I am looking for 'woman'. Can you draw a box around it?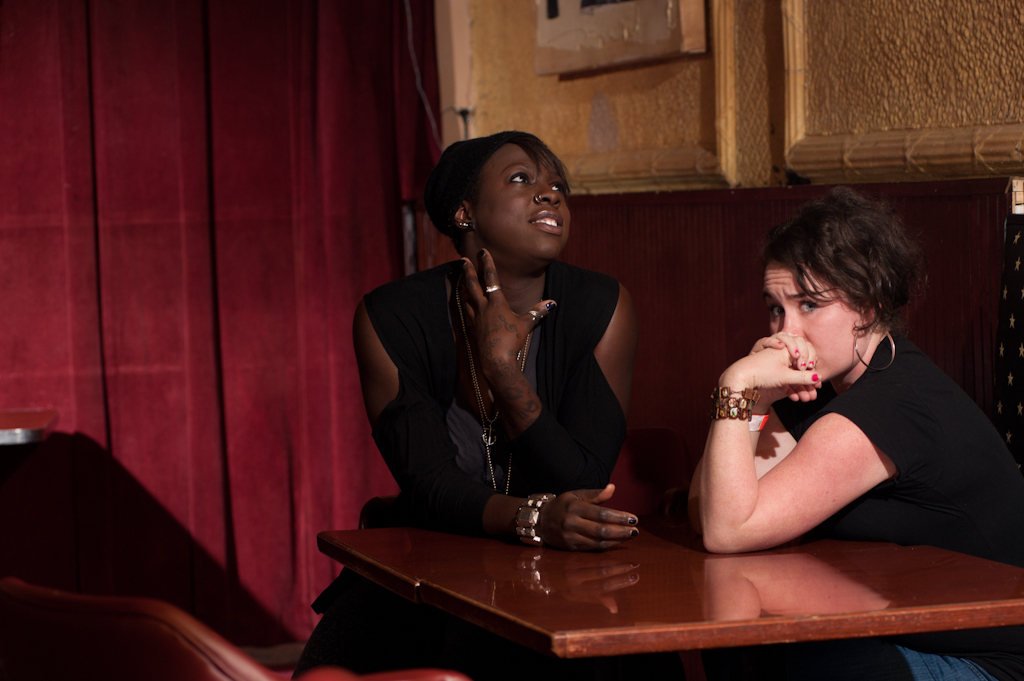
Sure, the bounding box is box(291, 134, 647, 680).
